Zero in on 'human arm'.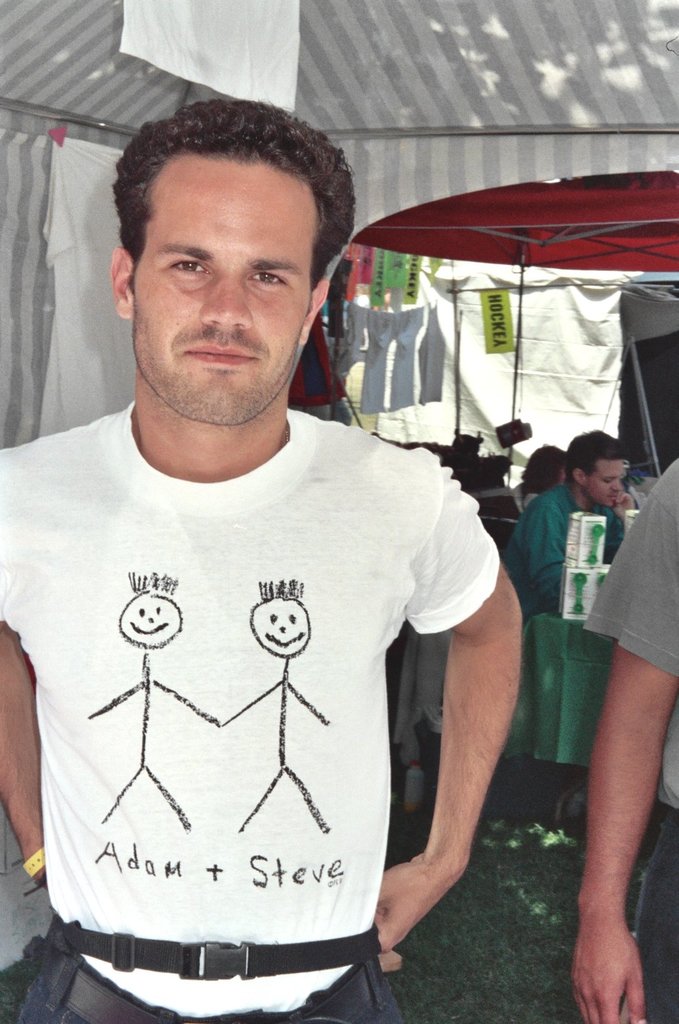
Zeroed in: crop(515, 492, 564, 616).
